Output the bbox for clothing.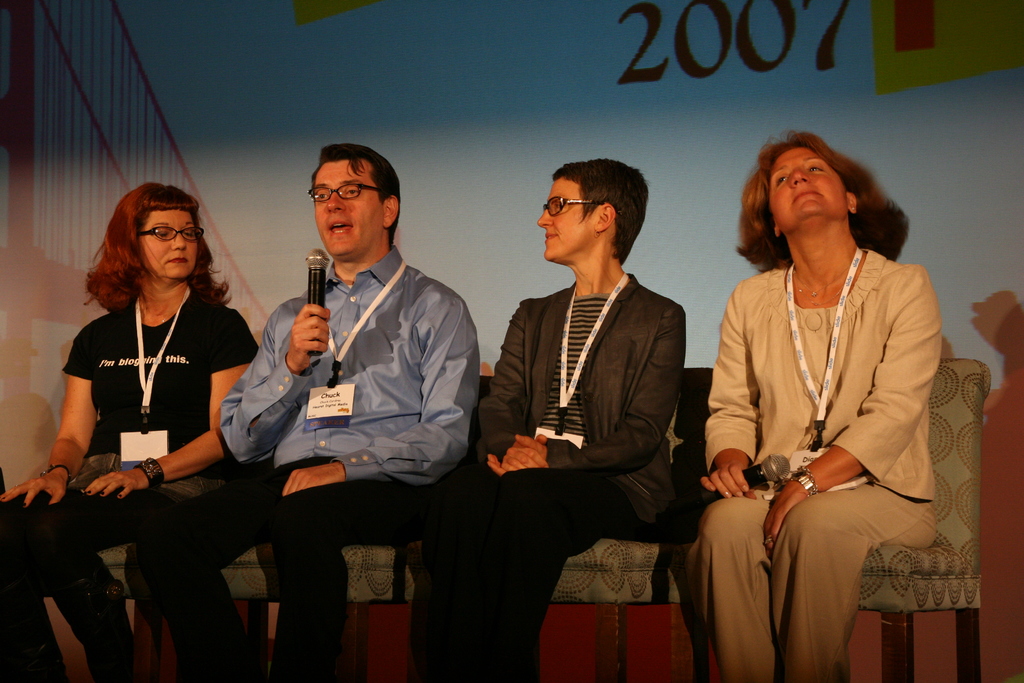
Rect(413, 271, 687, 680).
